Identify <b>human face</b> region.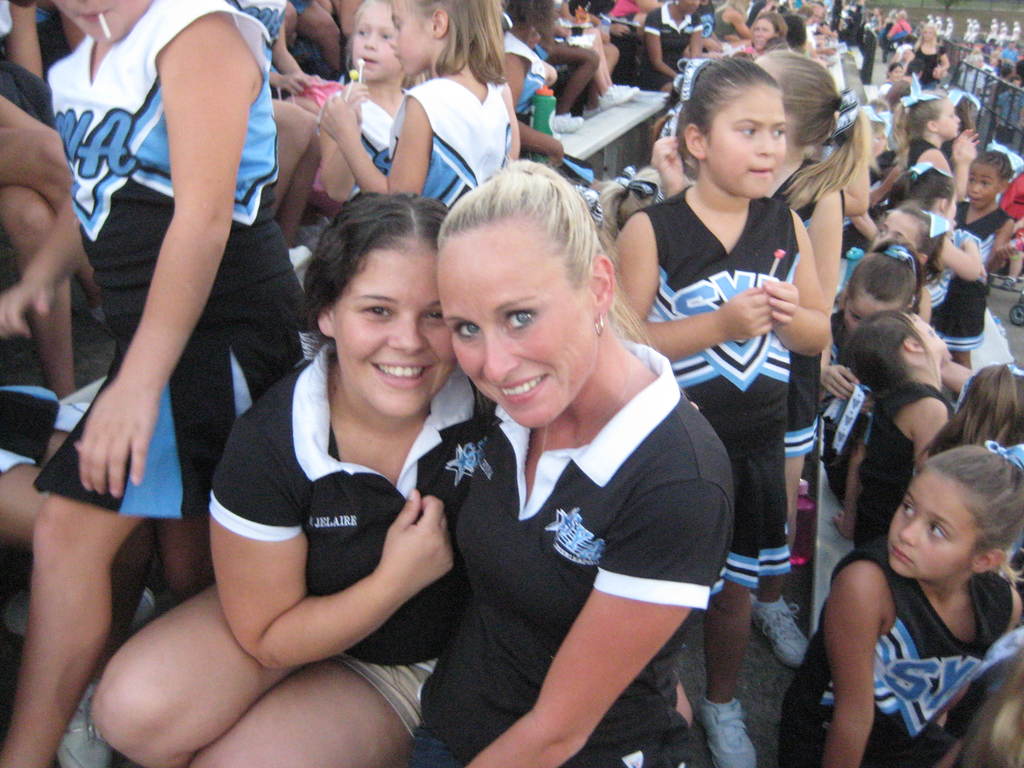
Region: [left=938, top=100, right=963, bottom=138].
